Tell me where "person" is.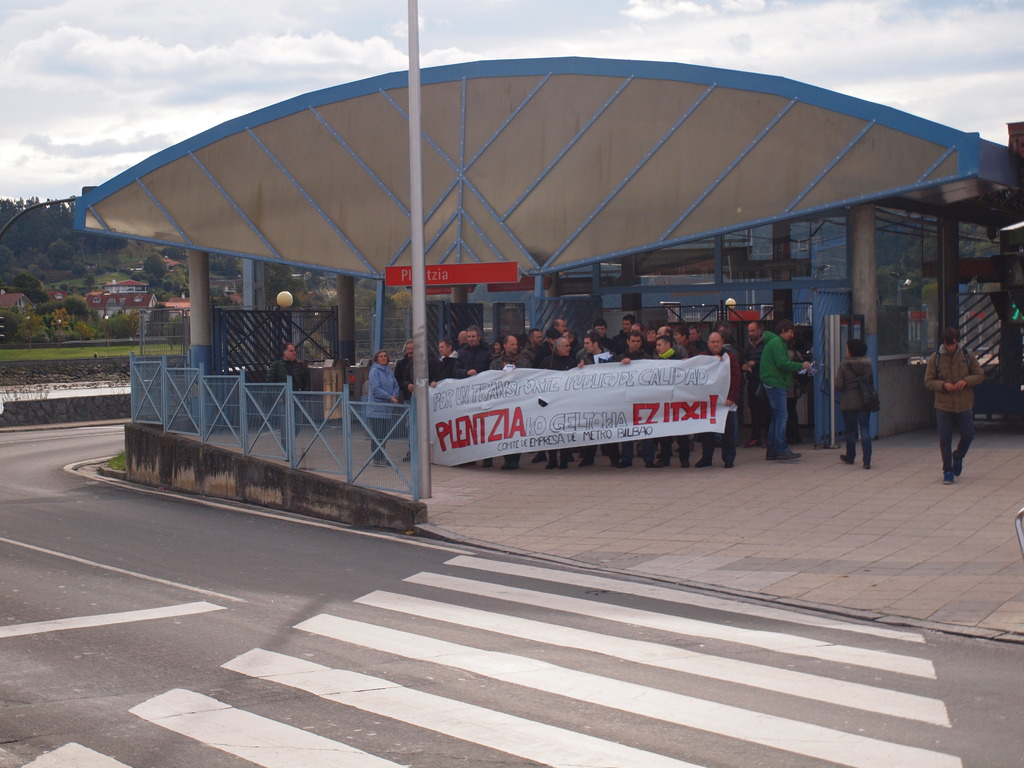
"person" is at <box>835,346,884,479</box>.
